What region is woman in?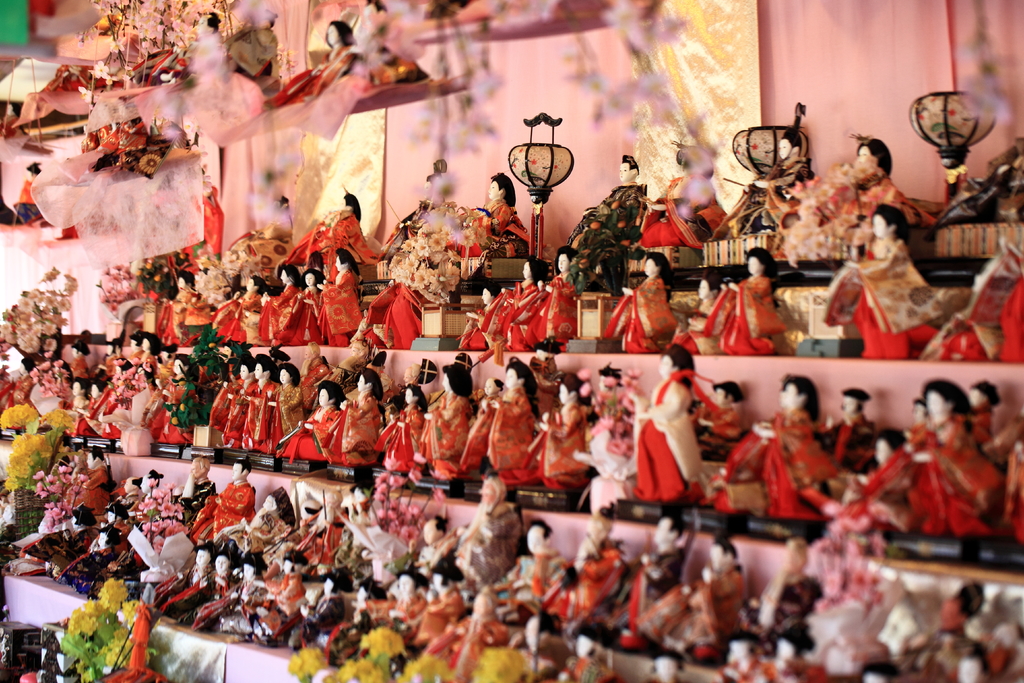
detection(824, 397, 893, 475).
